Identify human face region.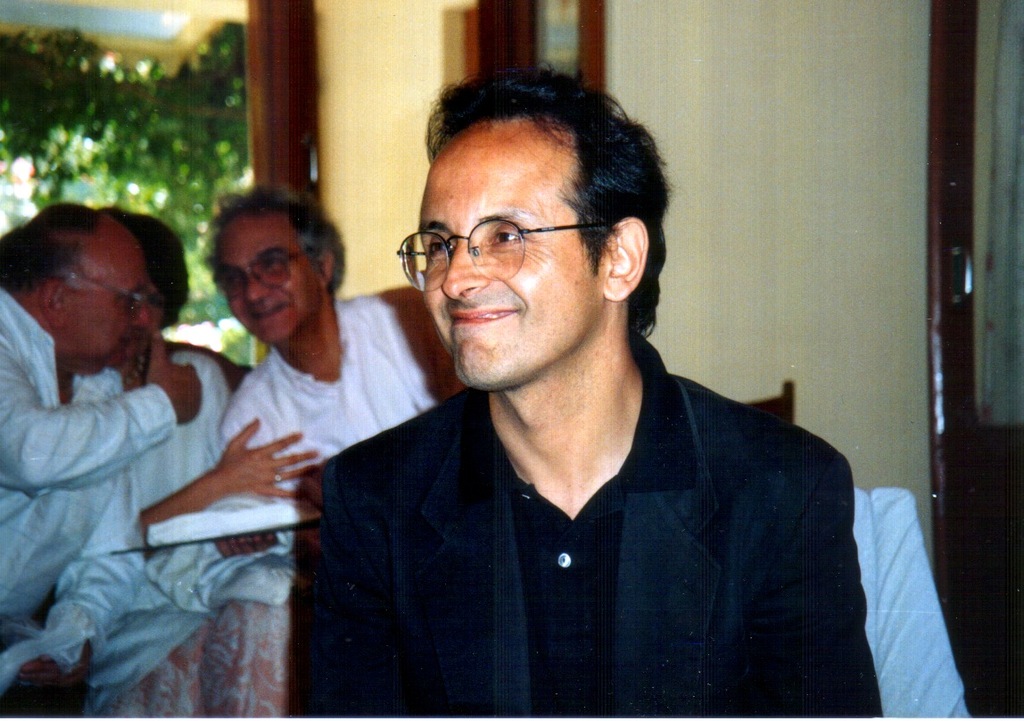
Region: pyautogui.locateOnScreen(62, 249, 146, 373).
